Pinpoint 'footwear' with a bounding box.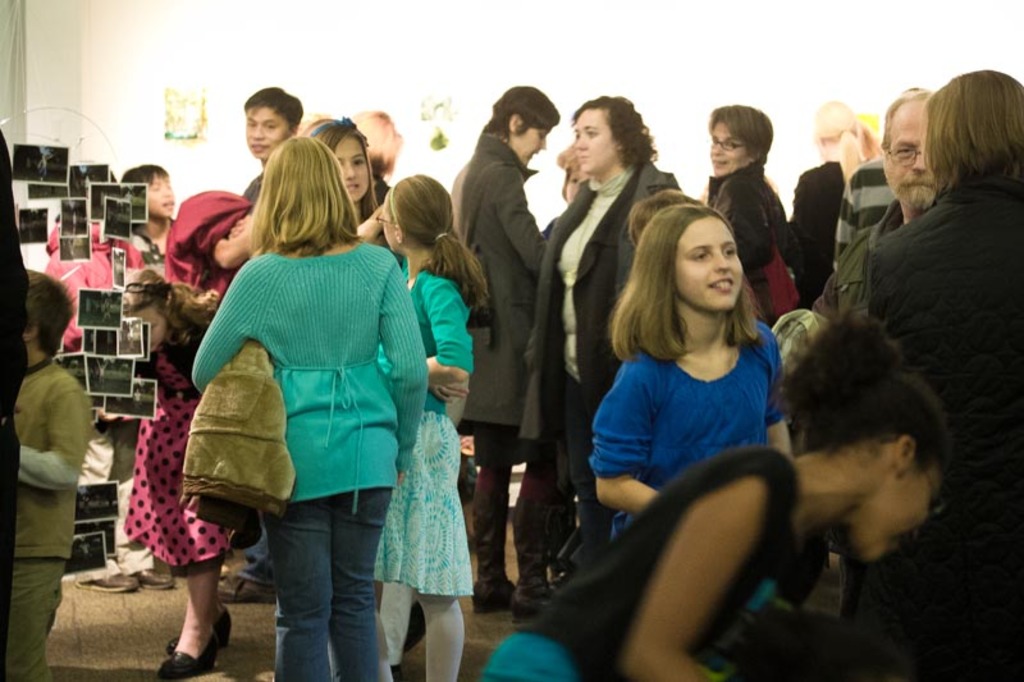
select_region(133, 567, 172, 586).
